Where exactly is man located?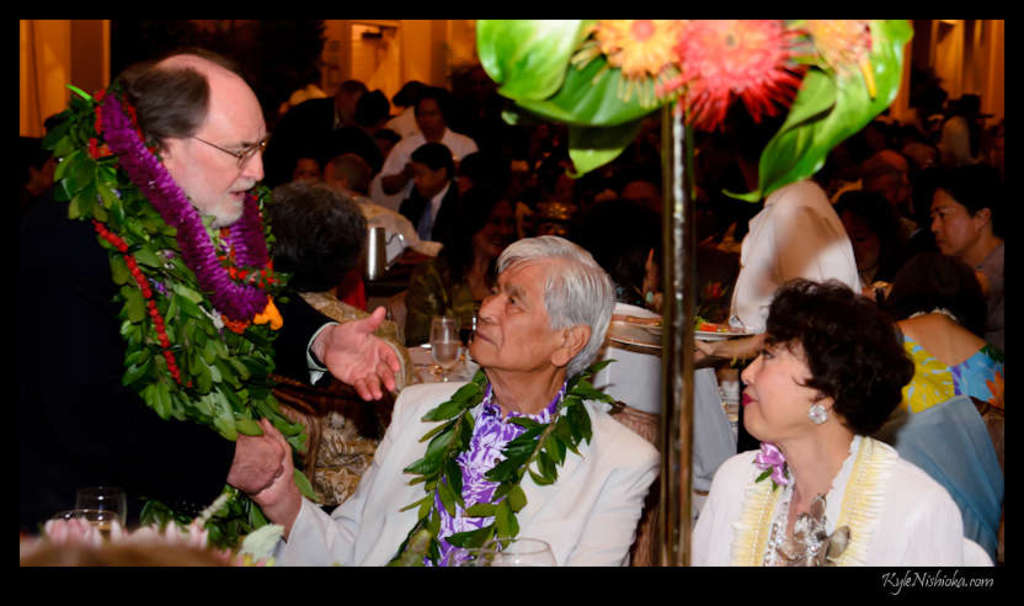
Its bounding box is bbox(4, 52, 409, 536).
